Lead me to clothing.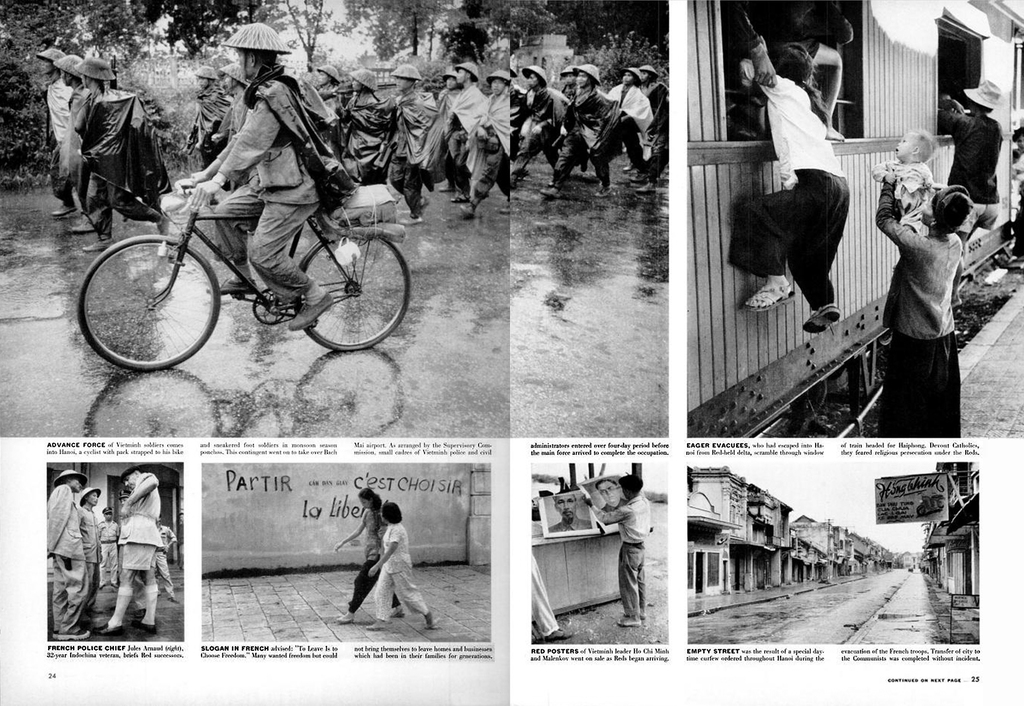
Lead to (x1=639, y1=82, x2=671, y2=179).
